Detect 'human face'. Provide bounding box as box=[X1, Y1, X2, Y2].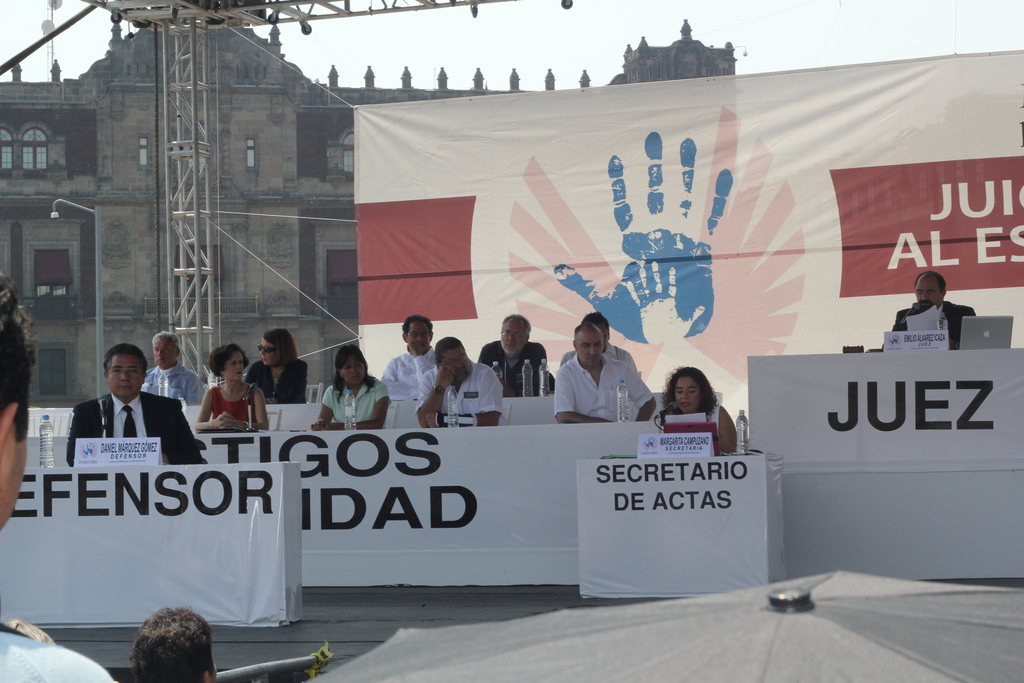
box=[406, 322, 433, 350].
